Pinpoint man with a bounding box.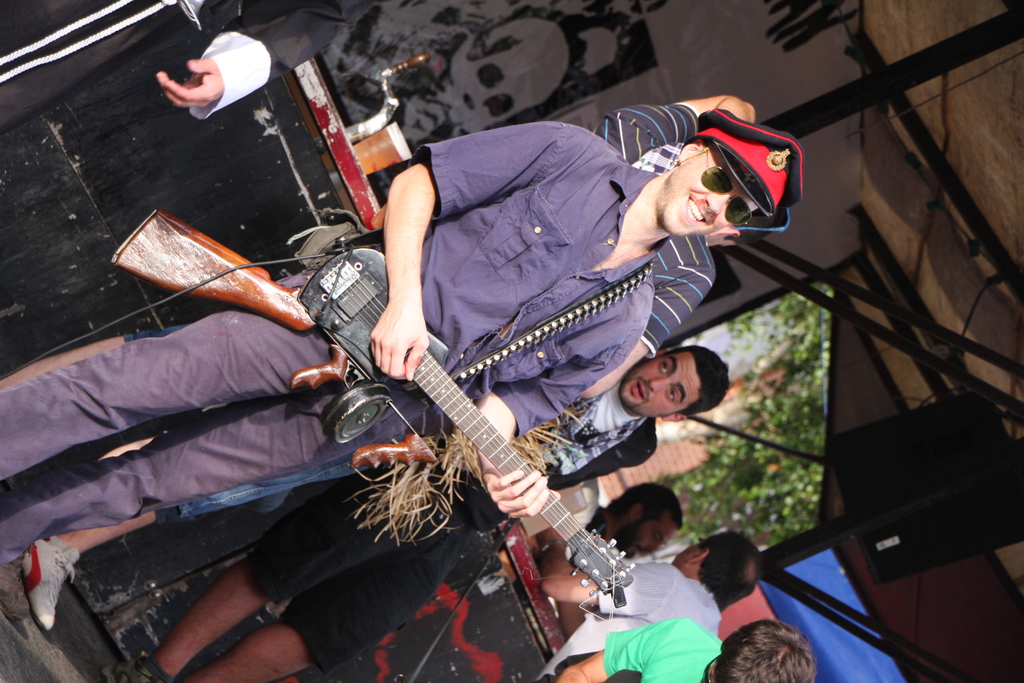
Rect(0, 0, 381, 138).
